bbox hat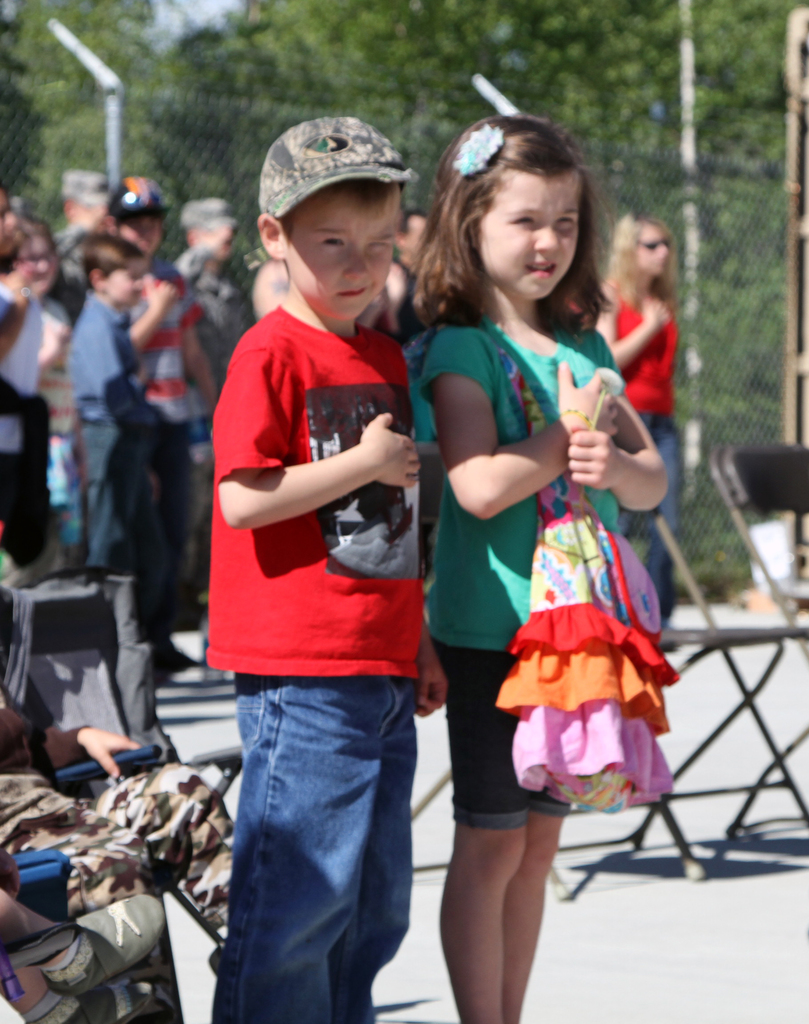
bbox(262, 113, 421, 223)
